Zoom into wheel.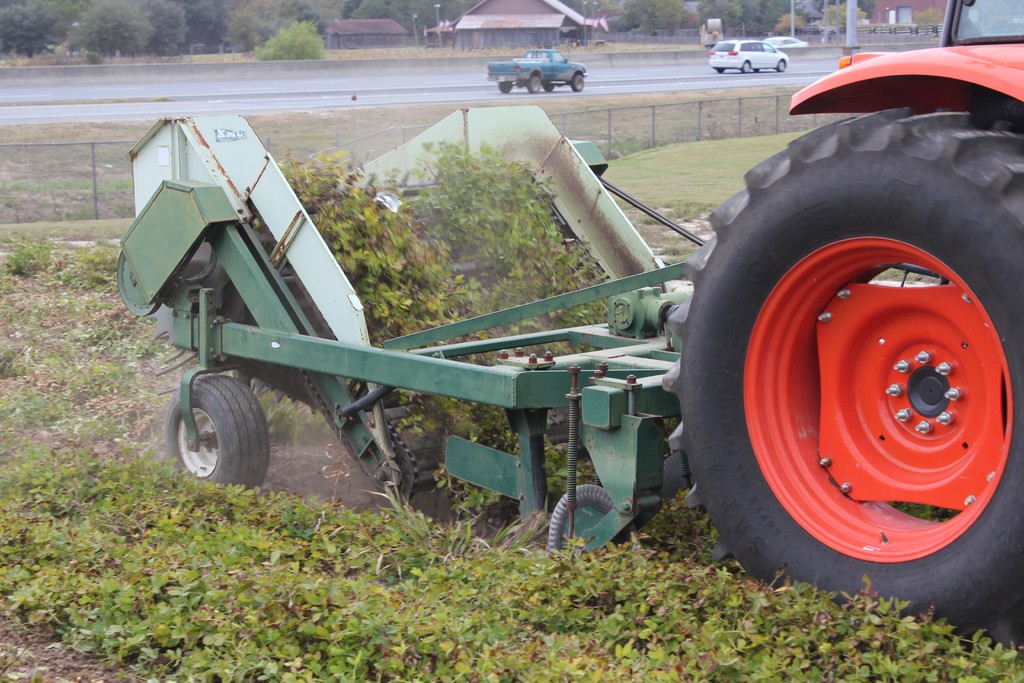
Zoom target: rect(780, 60, 787, 72).
